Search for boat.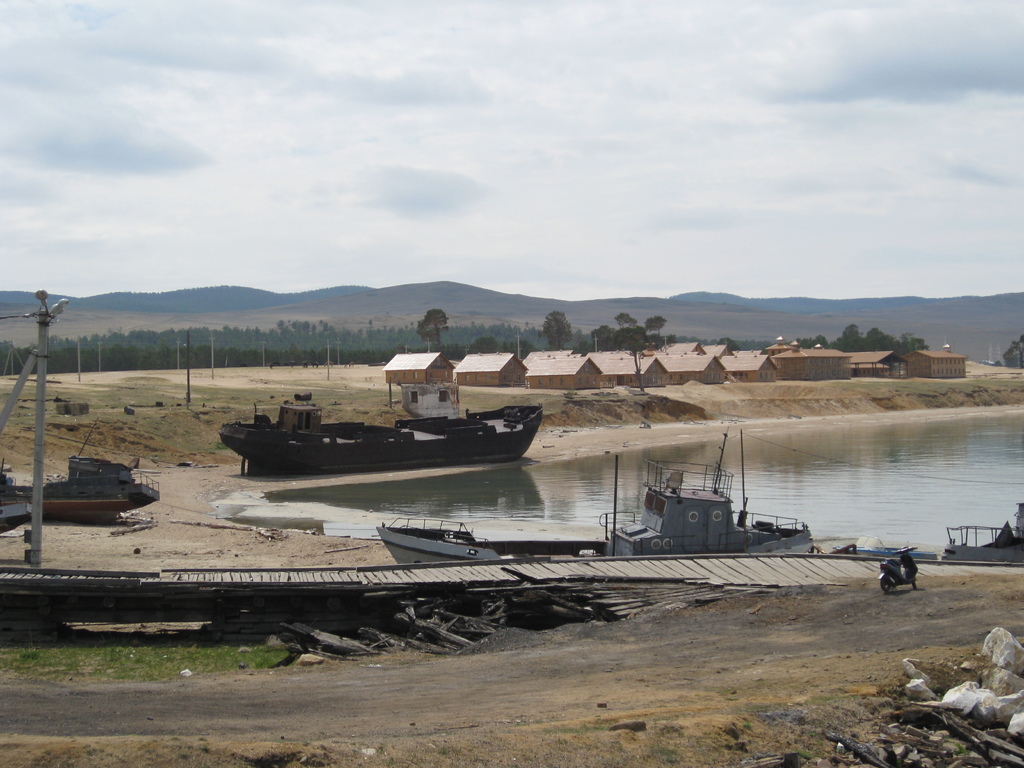
Found at 941 503 1023 561.
